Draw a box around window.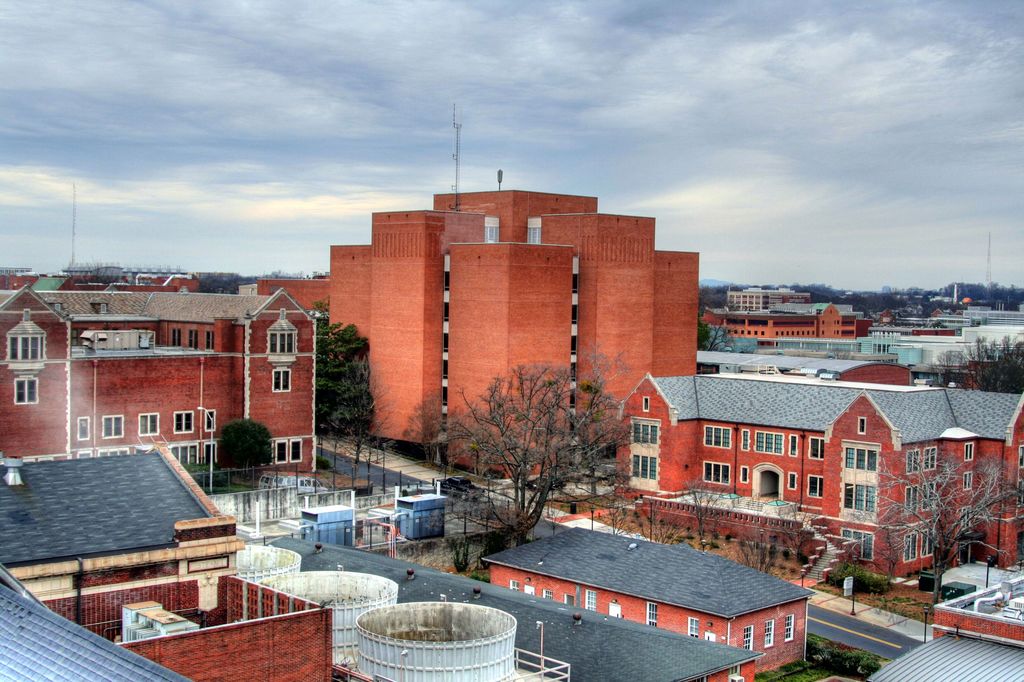
[x1=646, y1=606, x2=656, y2=629].
